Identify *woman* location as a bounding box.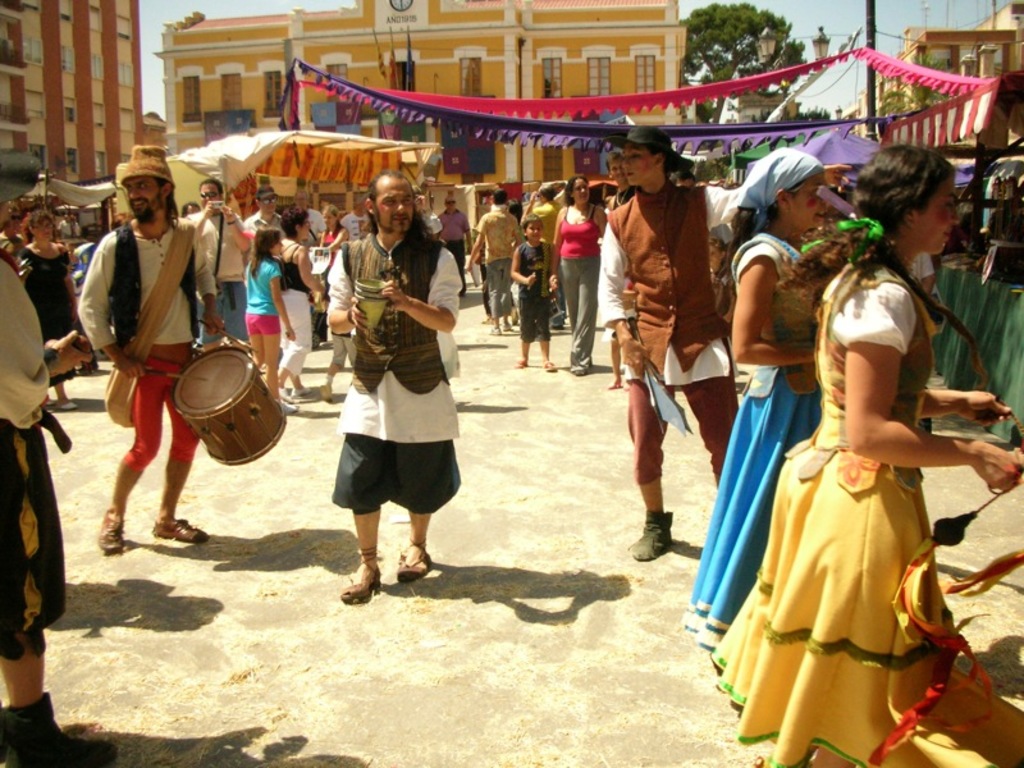
detection(681, 147, 852, 655).
